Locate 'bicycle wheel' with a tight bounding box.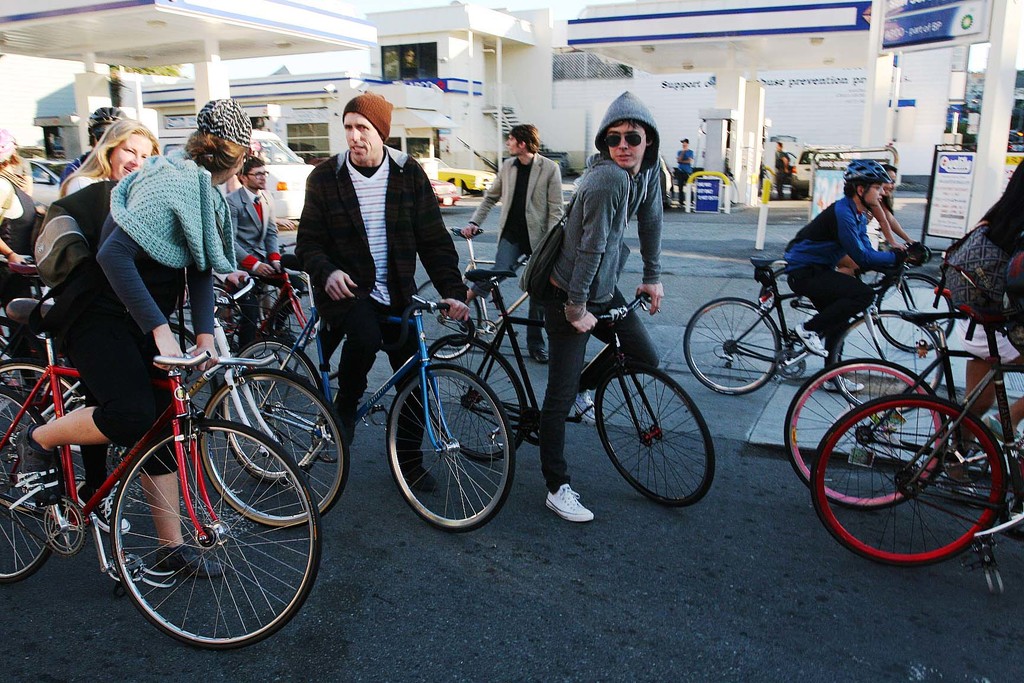
select_region(382, 364, 517, 541).
